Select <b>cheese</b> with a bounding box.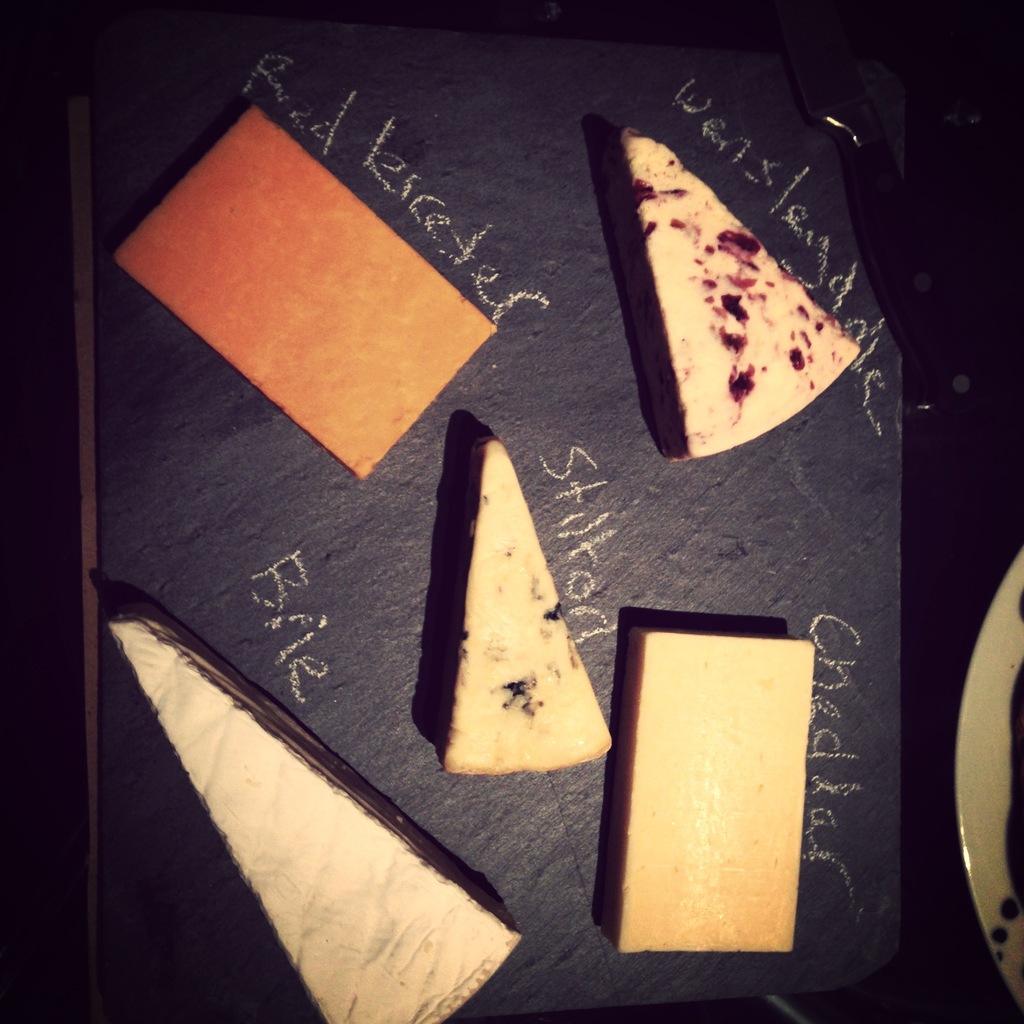
l=439, t=435, r=620, b=765.
